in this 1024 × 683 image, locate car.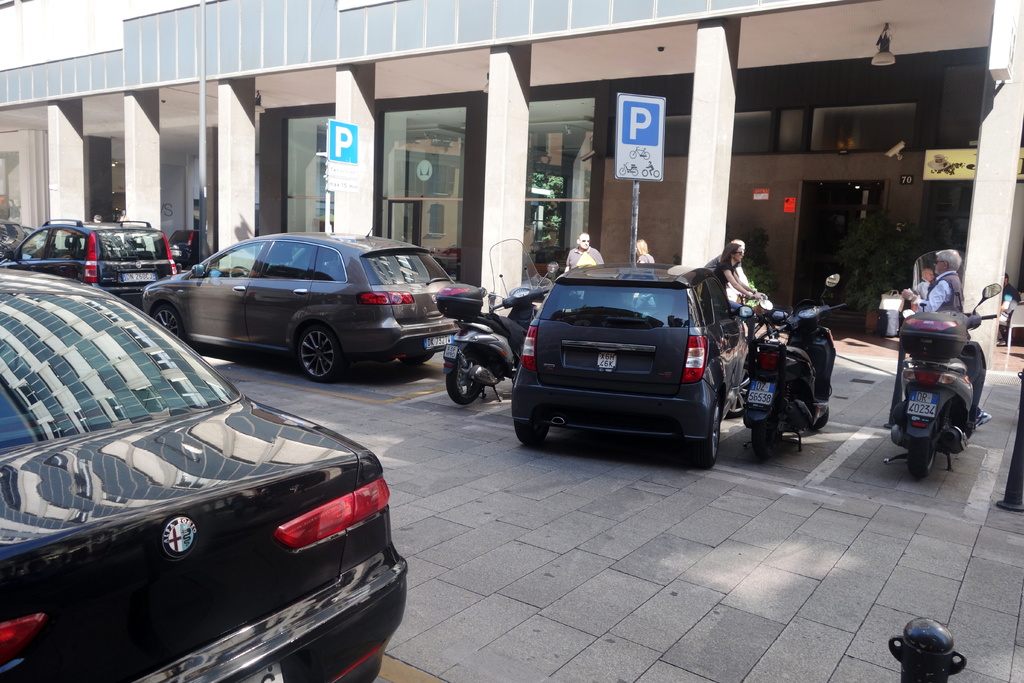
Bounding box: x1=508, y1=267, x2=760, y2=468.
